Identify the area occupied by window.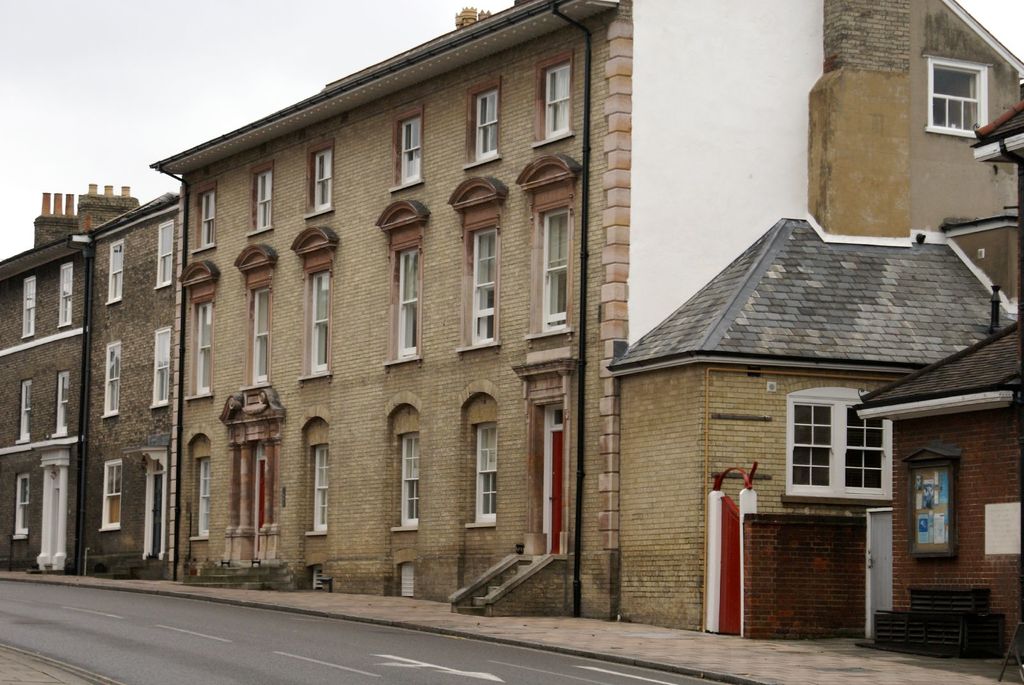
Area: box(544, 60, 572, 134).
